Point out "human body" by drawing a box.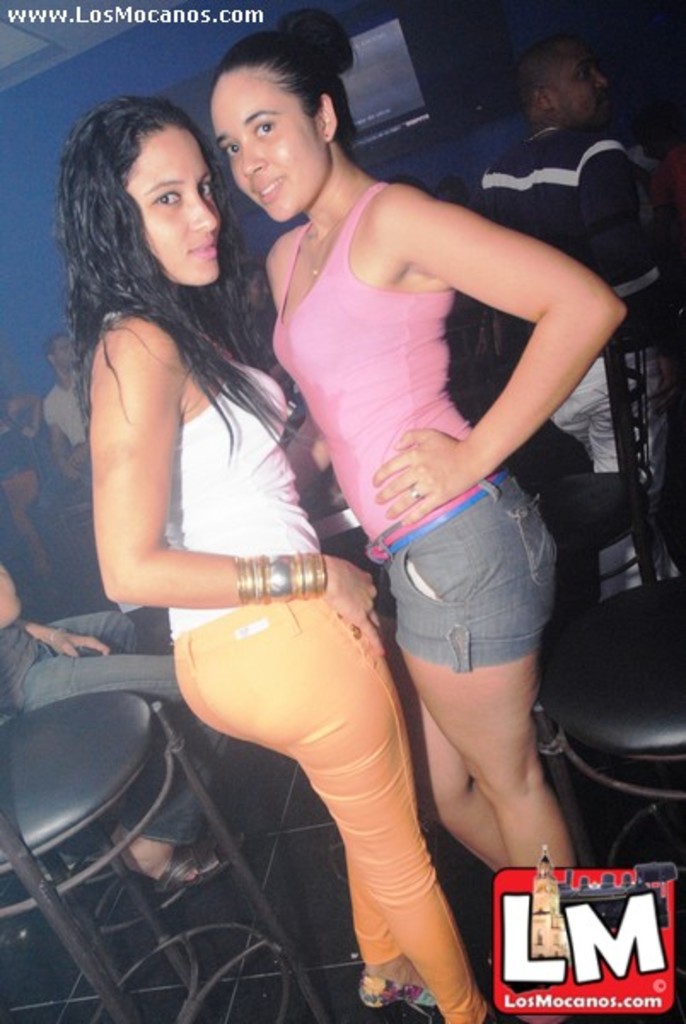
locate(92, 295, 517, 1022).
